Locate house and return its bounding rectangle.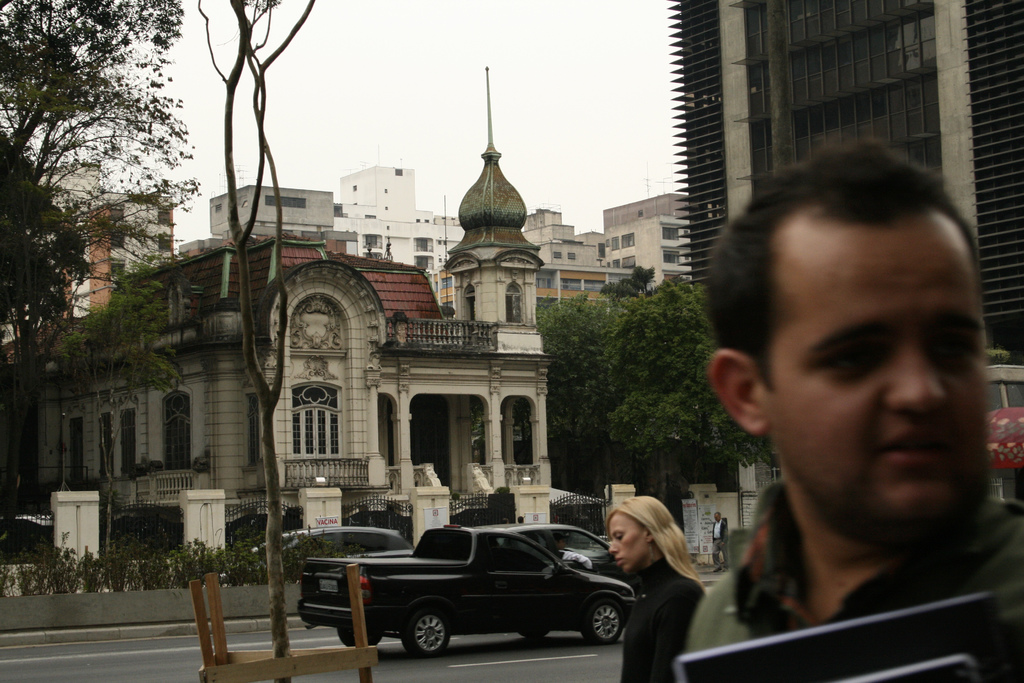
[x1=334, y1=161, x2=493, y2=304].
